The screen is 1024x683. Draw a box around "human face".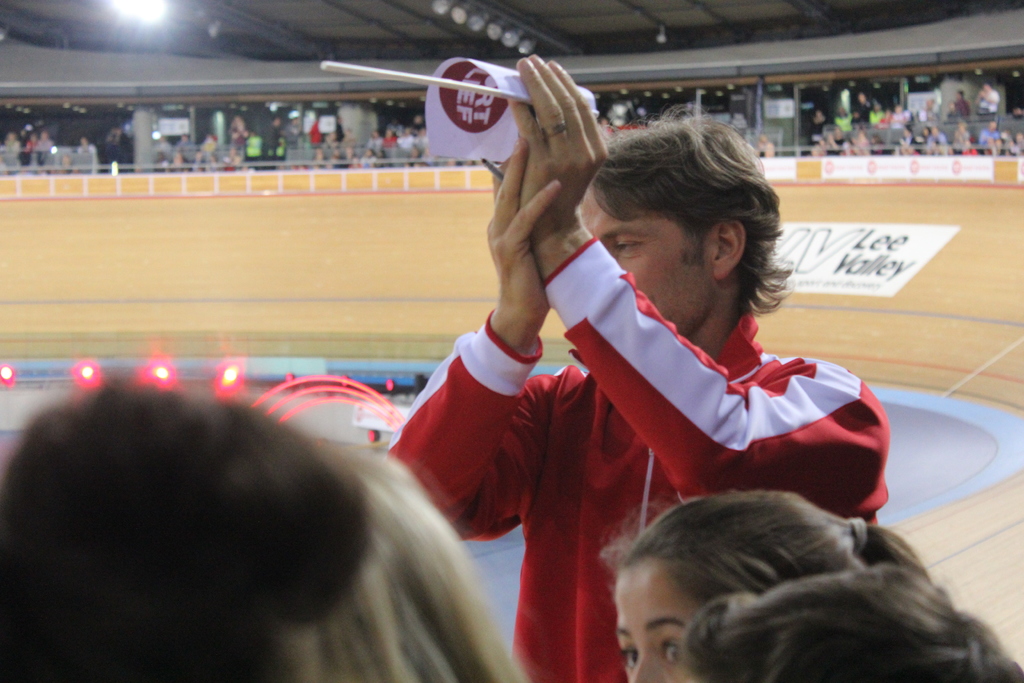
579 177 713 336.
